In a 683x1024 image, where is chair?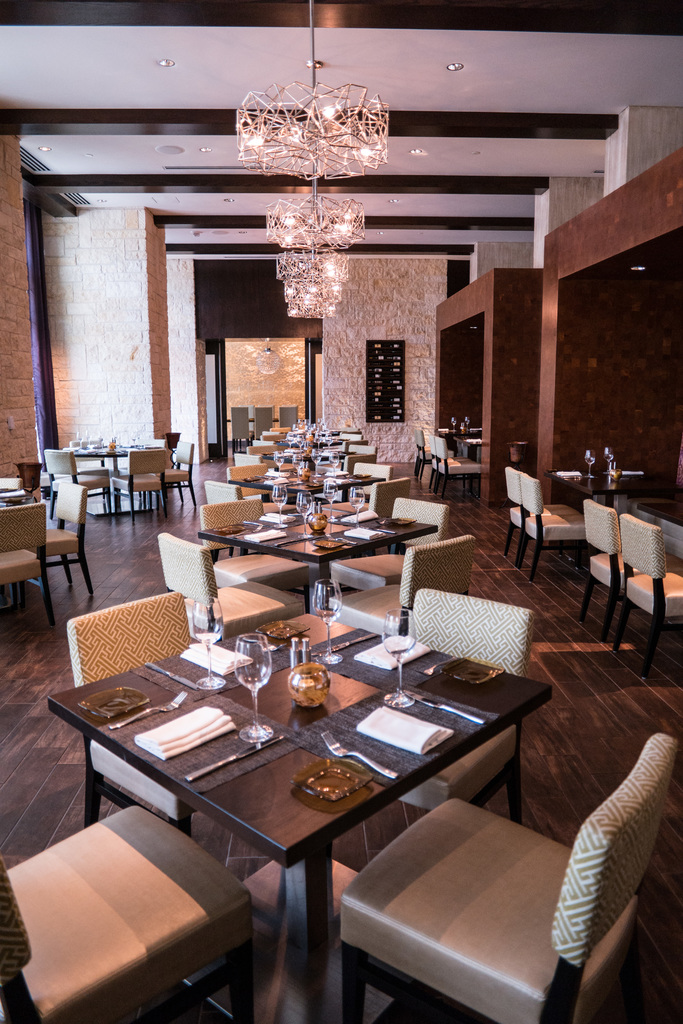
506:473:573:554.
